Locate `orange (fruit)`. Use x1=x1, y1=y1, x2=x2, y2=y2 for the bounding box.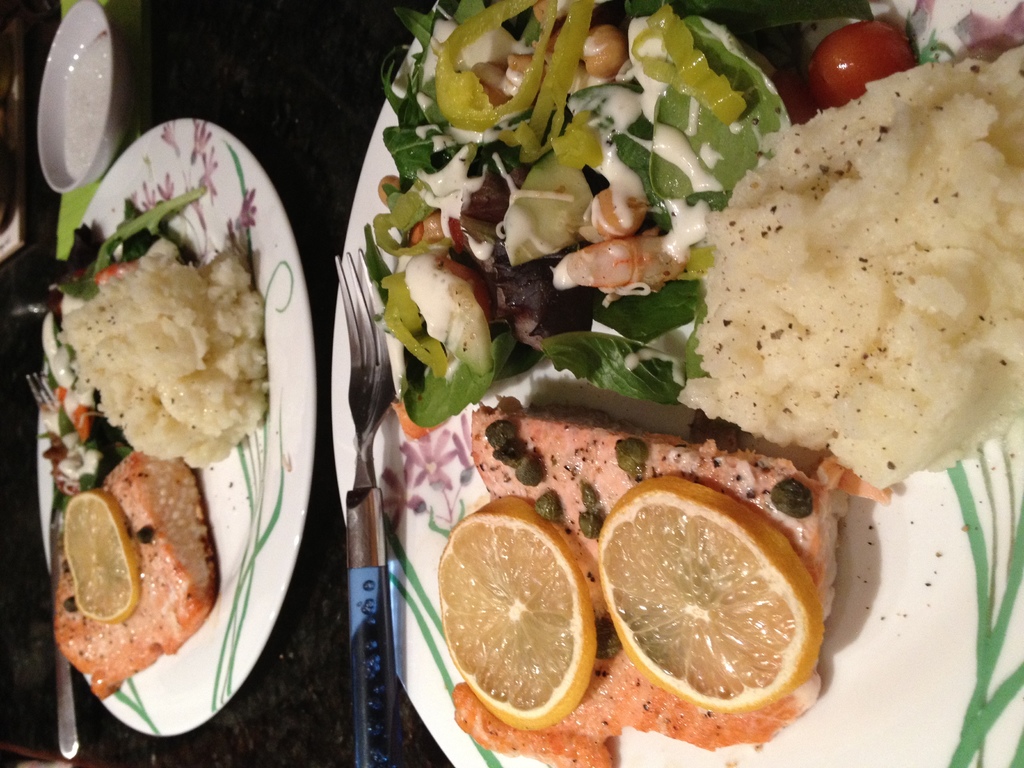
x1=597, y1=477, x2=831, y2=710.
